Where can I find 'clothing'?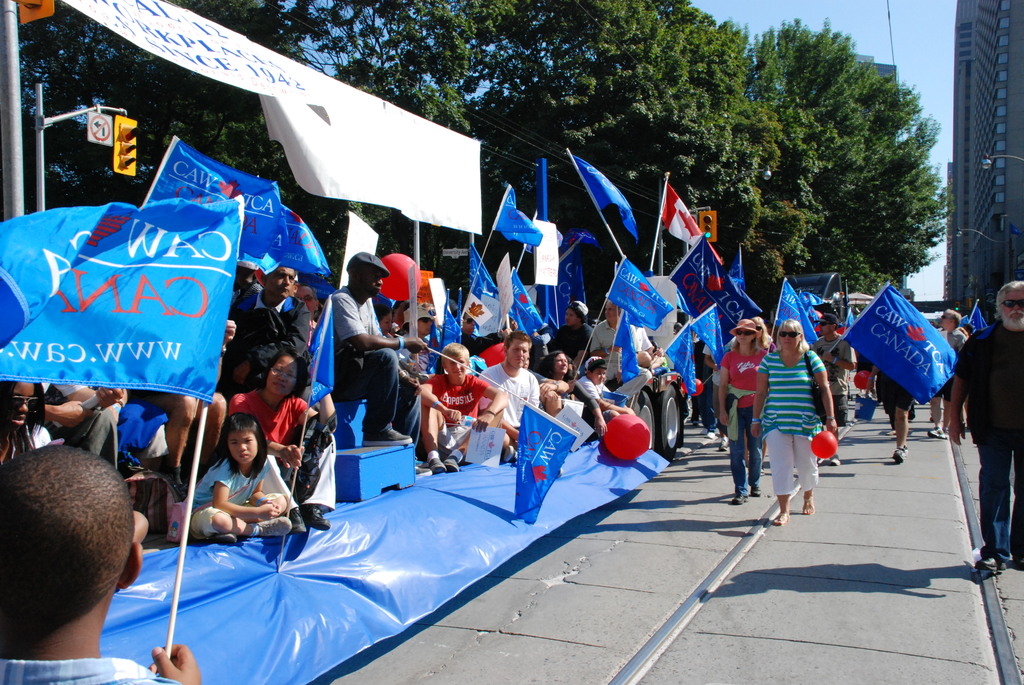
You can find it at [553,319,589,377].
